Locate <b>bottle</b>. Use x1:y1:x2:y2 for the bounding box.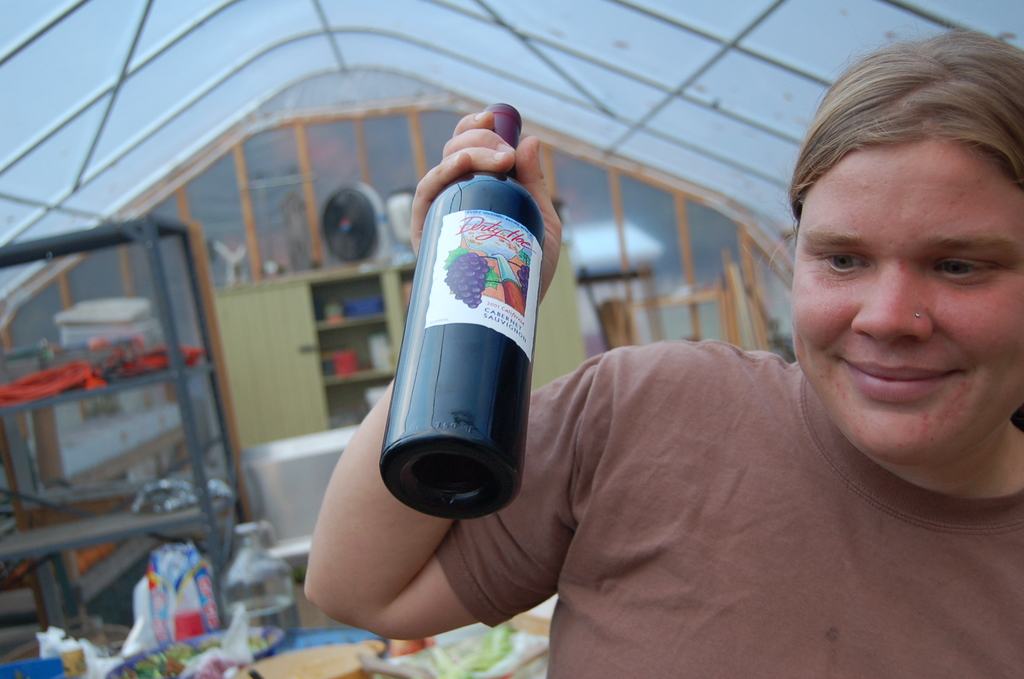
407:145:561:471.
